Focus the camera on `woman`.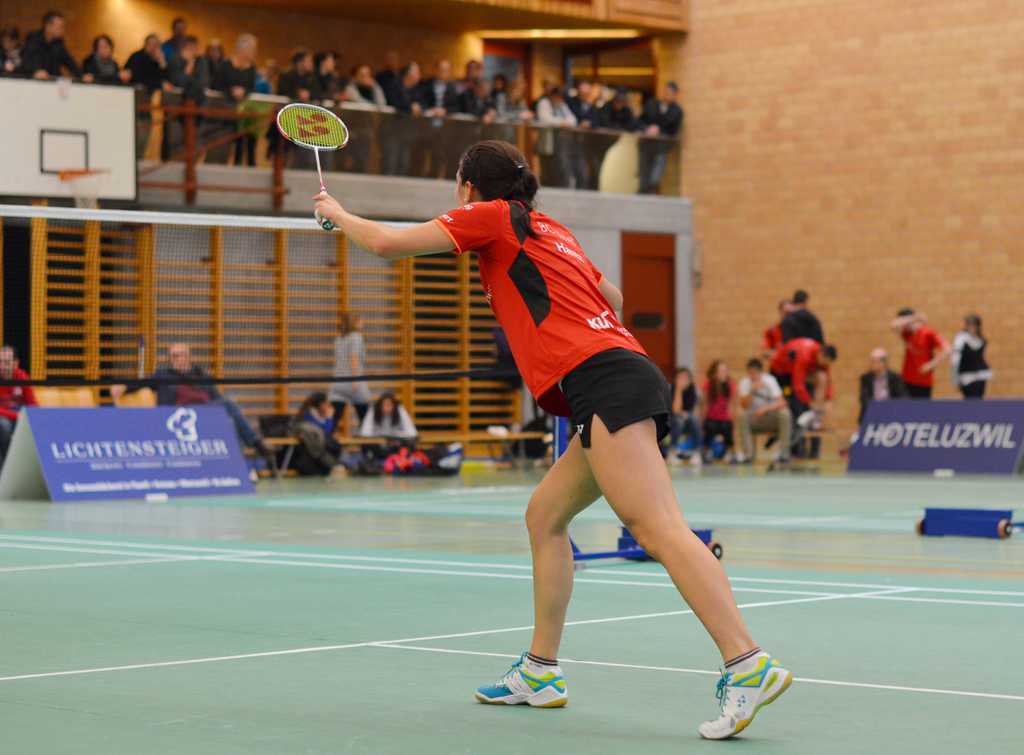
Focus region: rect(948, 314, 992, 402).
